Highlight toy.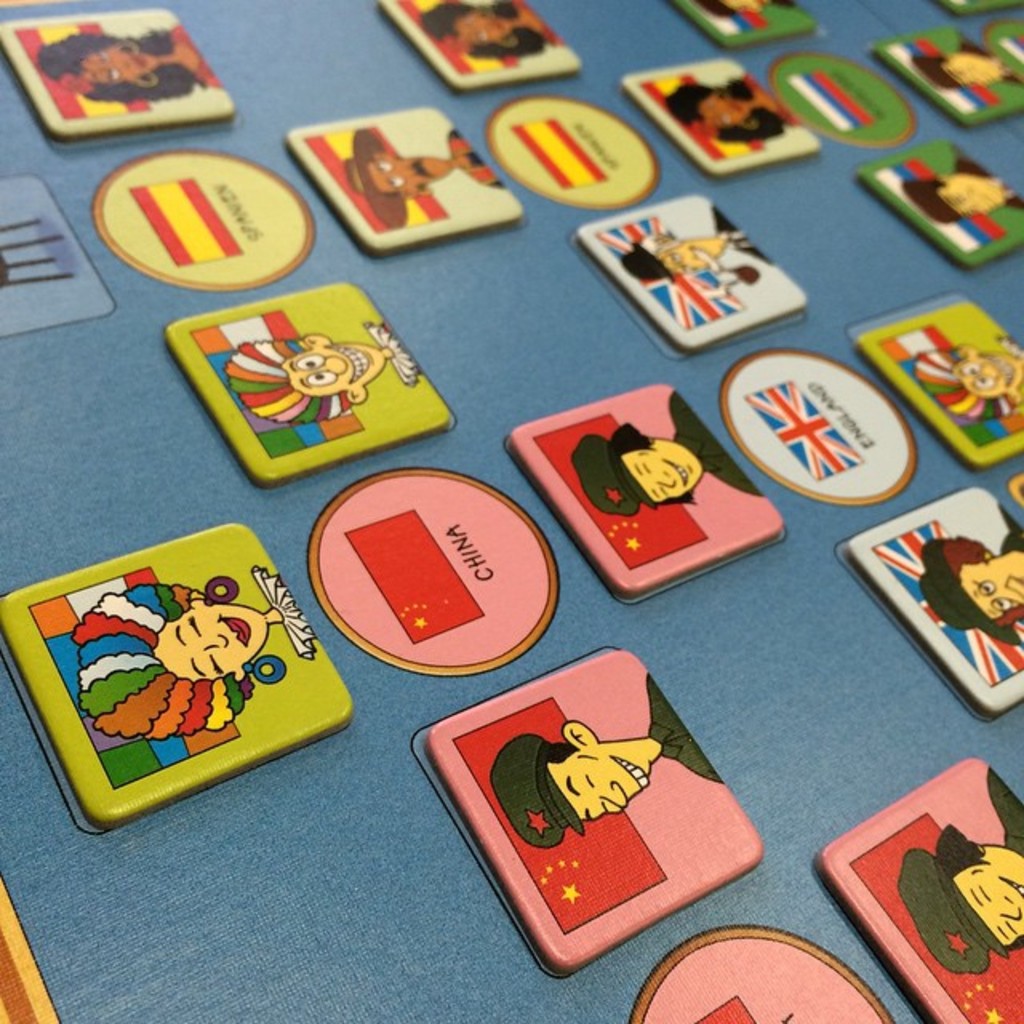
Highlighted region: bbox(173, 283, 448, 486).
